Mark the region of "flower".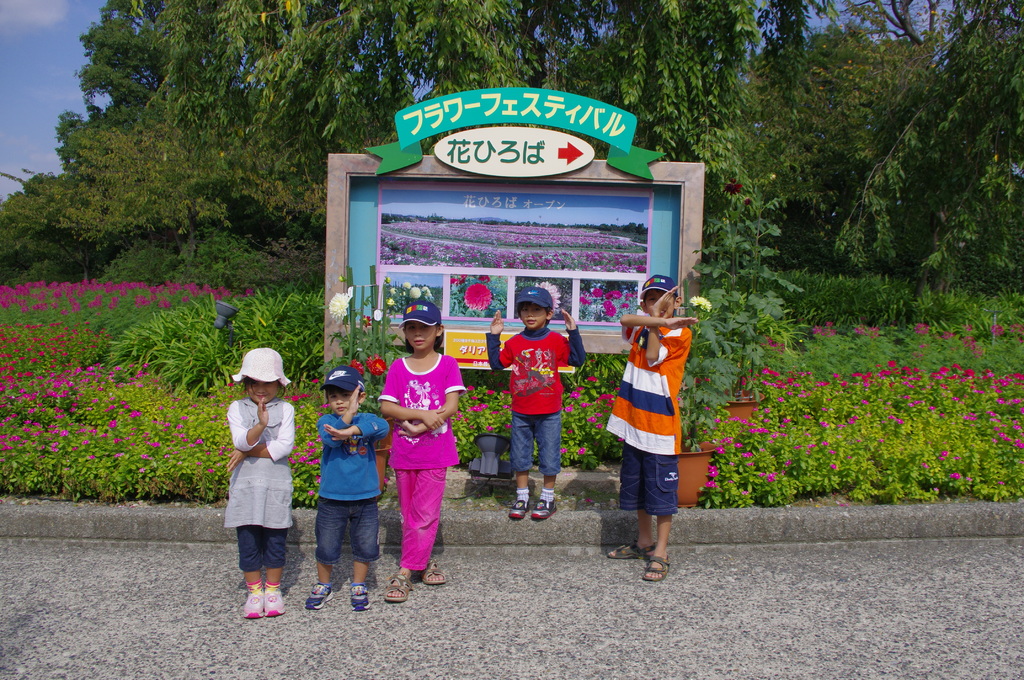
Region: 705, 465, 720, 478.
